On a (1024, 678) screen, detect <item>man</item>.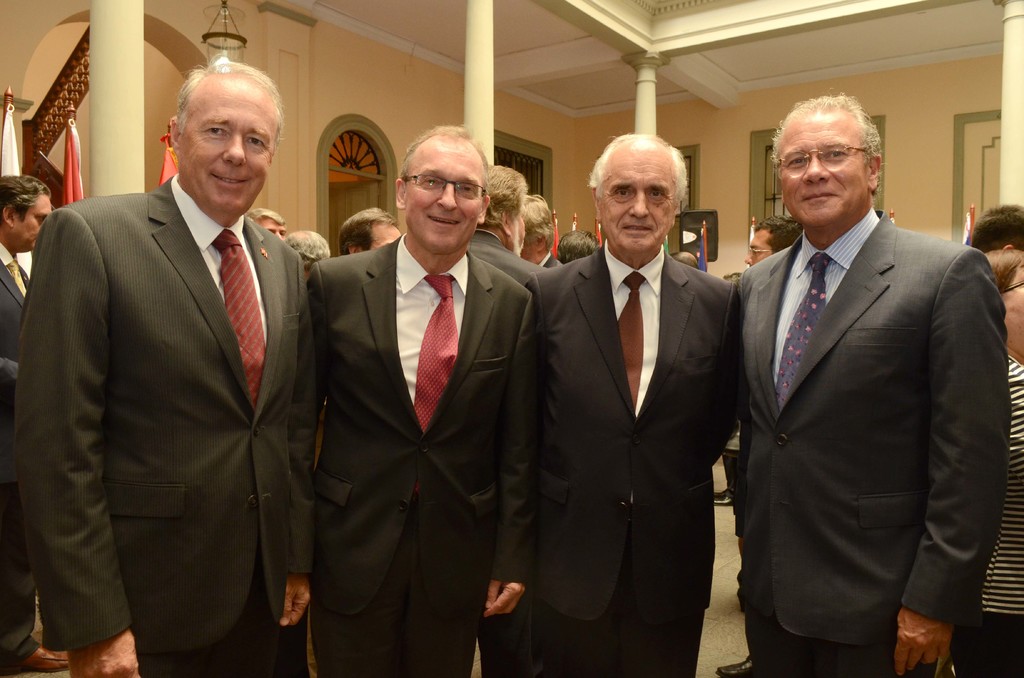
select_region(671, 251, 700, 271).
